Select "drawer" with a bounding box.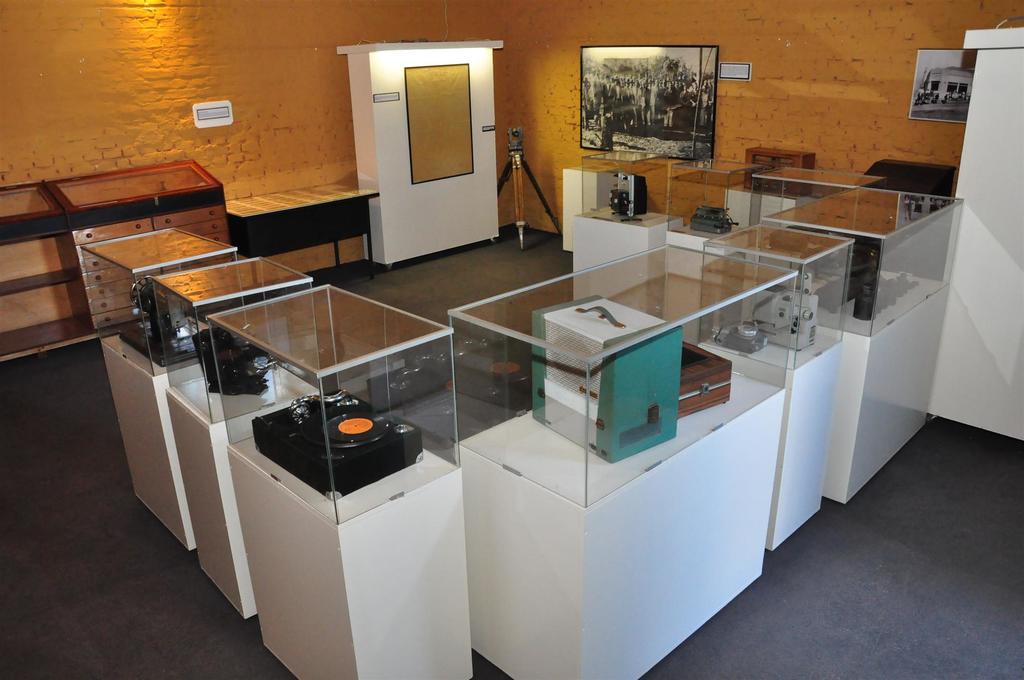
pyautogui.locateOnScreen(152, 204, 225, 230).
